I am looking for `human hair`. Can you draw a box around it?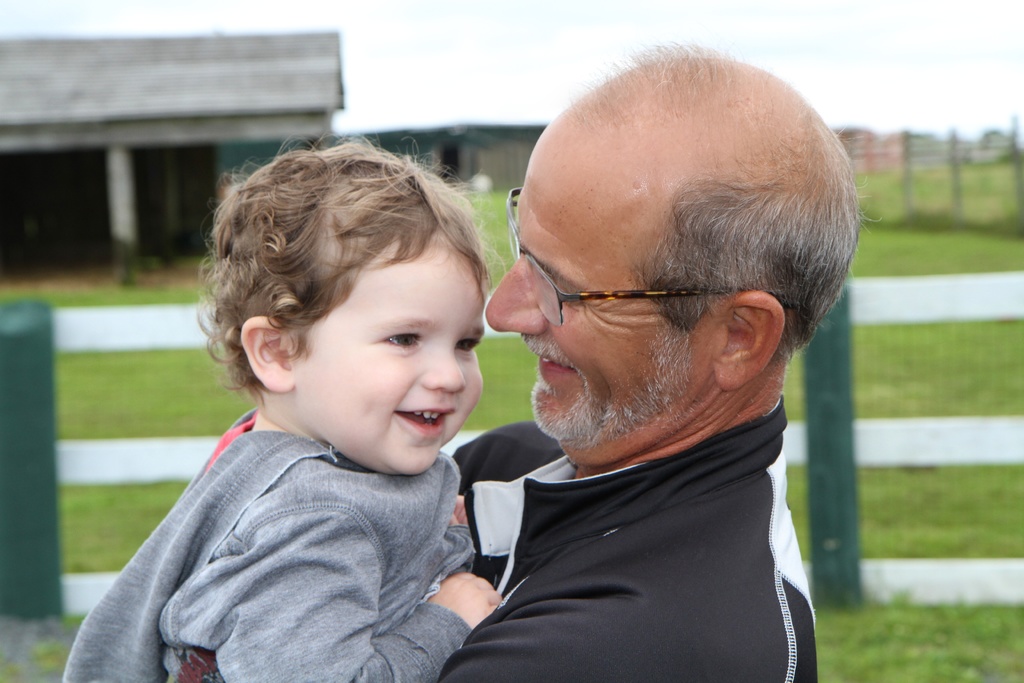
Sure, the bounding box is (572, 40, 881, 361).
